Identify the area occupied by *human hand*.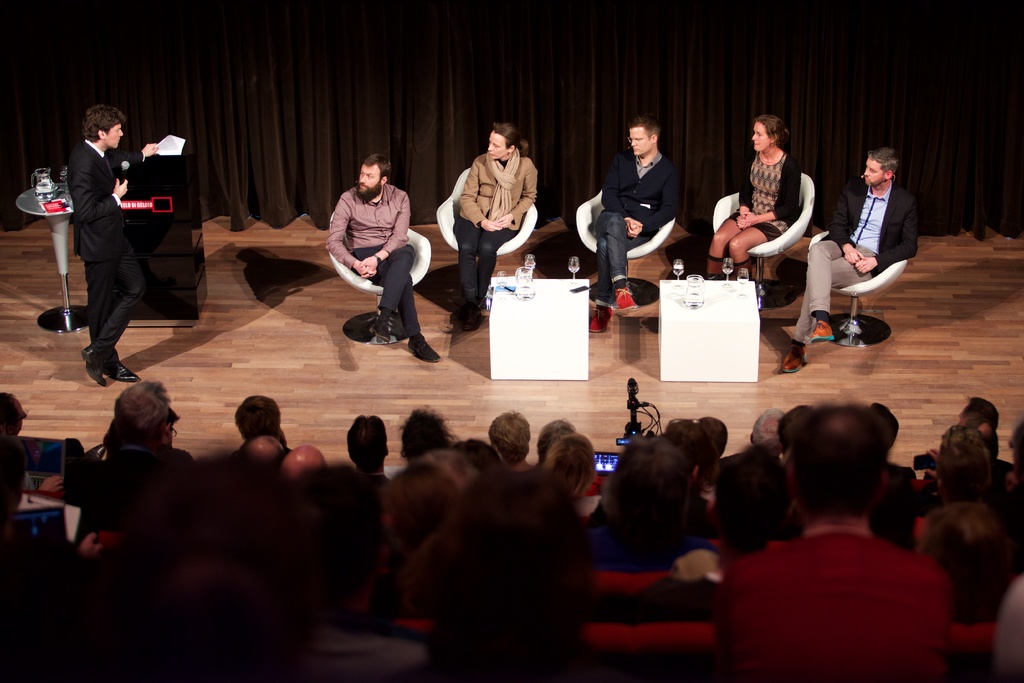
Area: bbox=[856, 257, 874, 274].
